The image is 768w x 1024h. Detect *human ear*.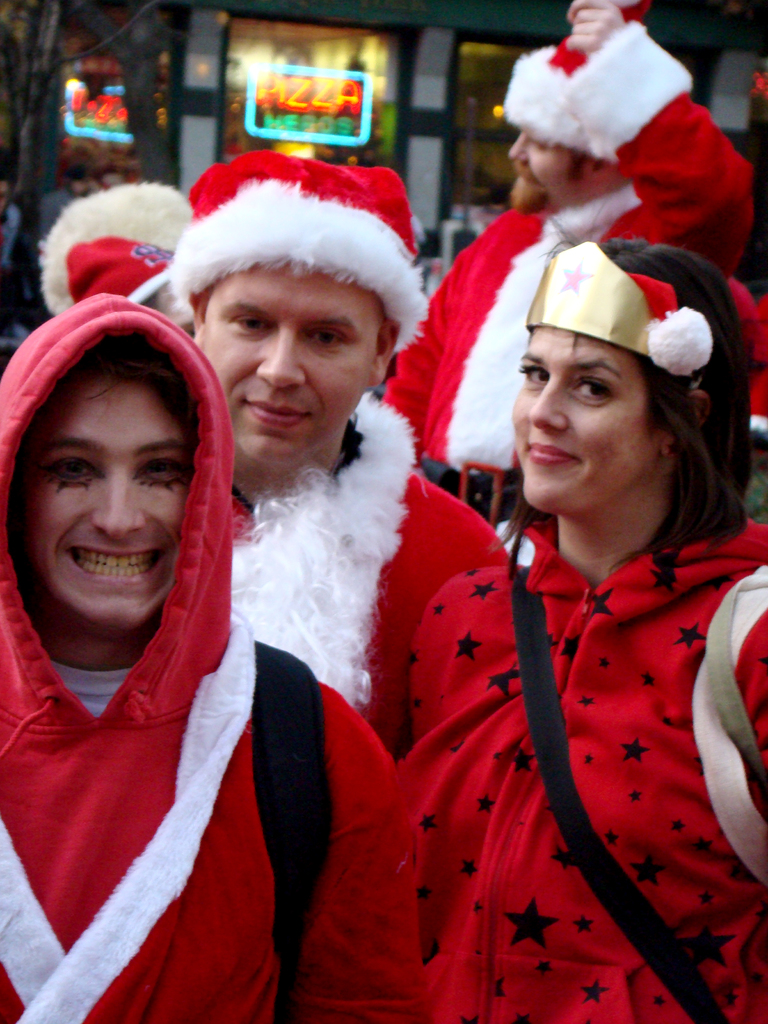
Detection: l=370, t=319, r=398, b=390.
